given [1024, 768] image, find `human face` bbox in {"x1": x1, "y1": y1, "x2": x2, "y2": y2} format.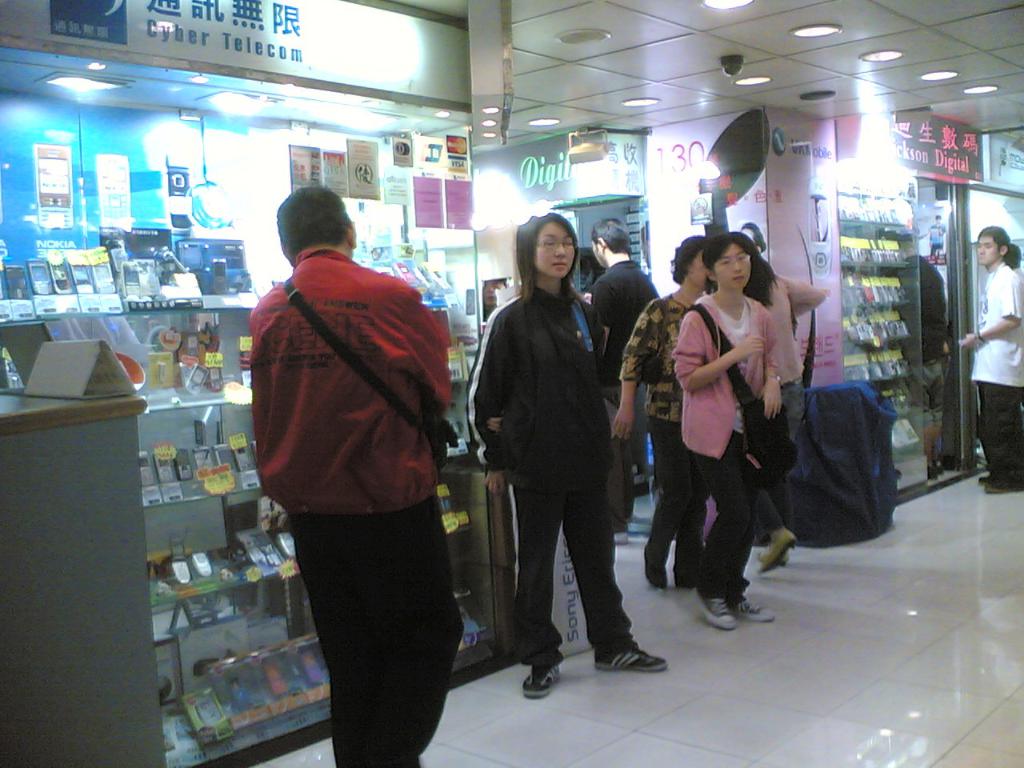
{"x1": 724, "y1": 238, "x2": 750, "y2": 294}.
